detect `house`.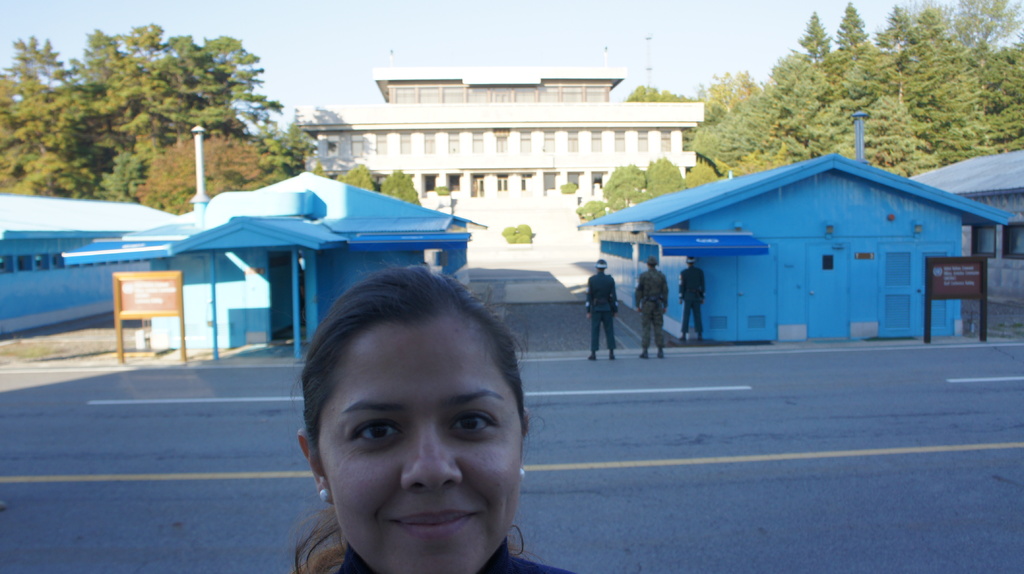
Detected at pyautogui.locateOnScreen(908, 146, 1023, 319).
